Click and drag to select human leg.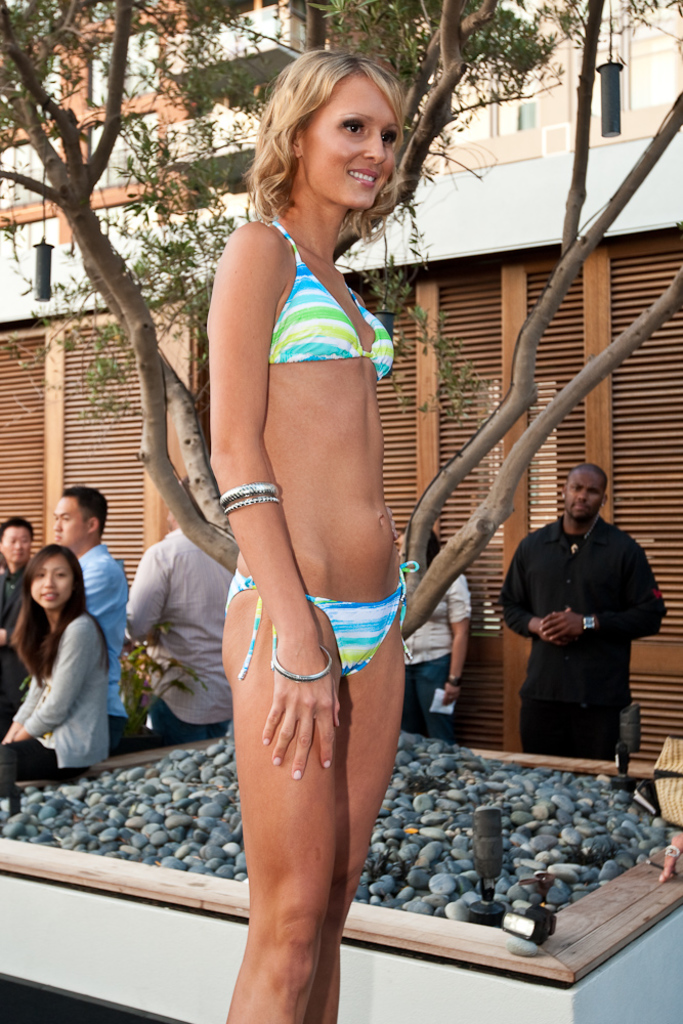
Selection: [568, 675, 634, 760].
